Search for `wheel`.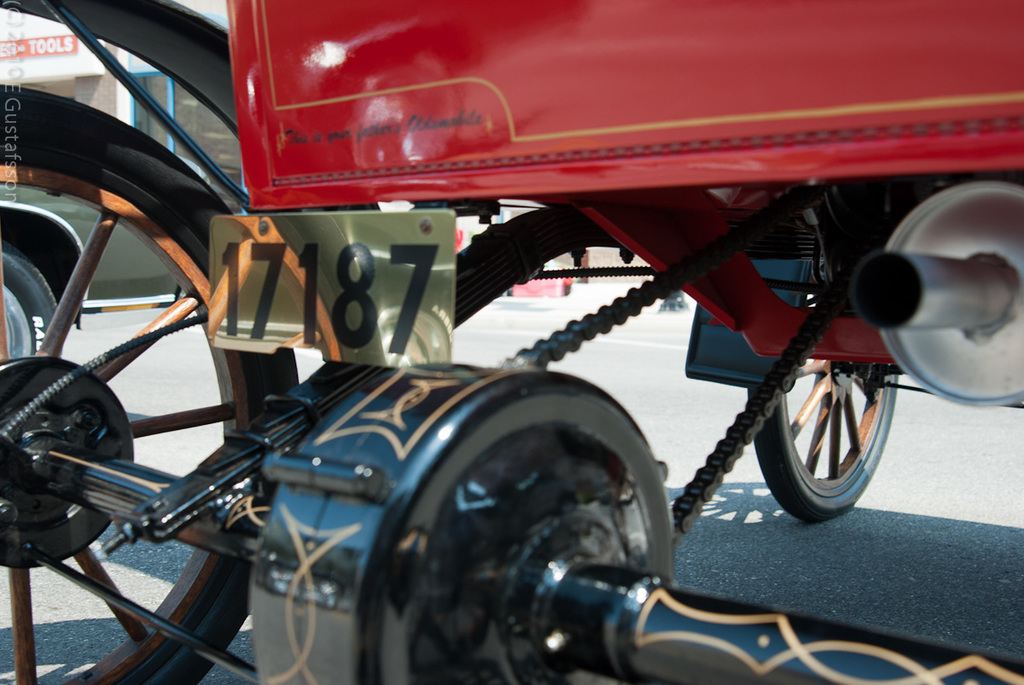
Found at <region>0, 83, 298, 684</region>.
